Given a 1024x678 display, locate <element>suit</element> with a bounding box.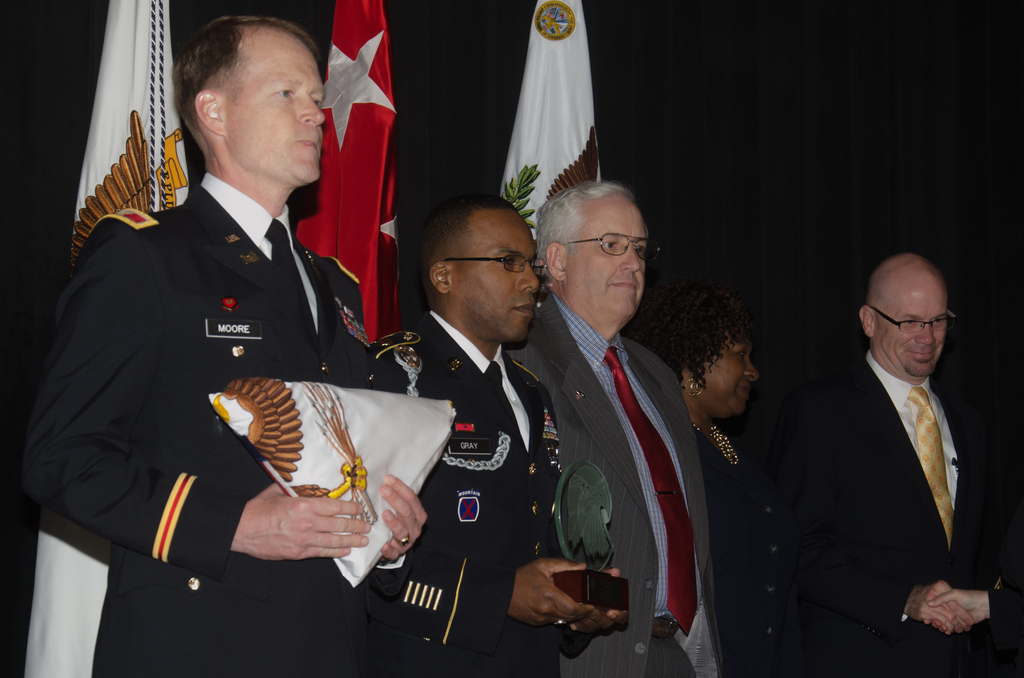
Located: select_region(776, 352, 1023, 677).
